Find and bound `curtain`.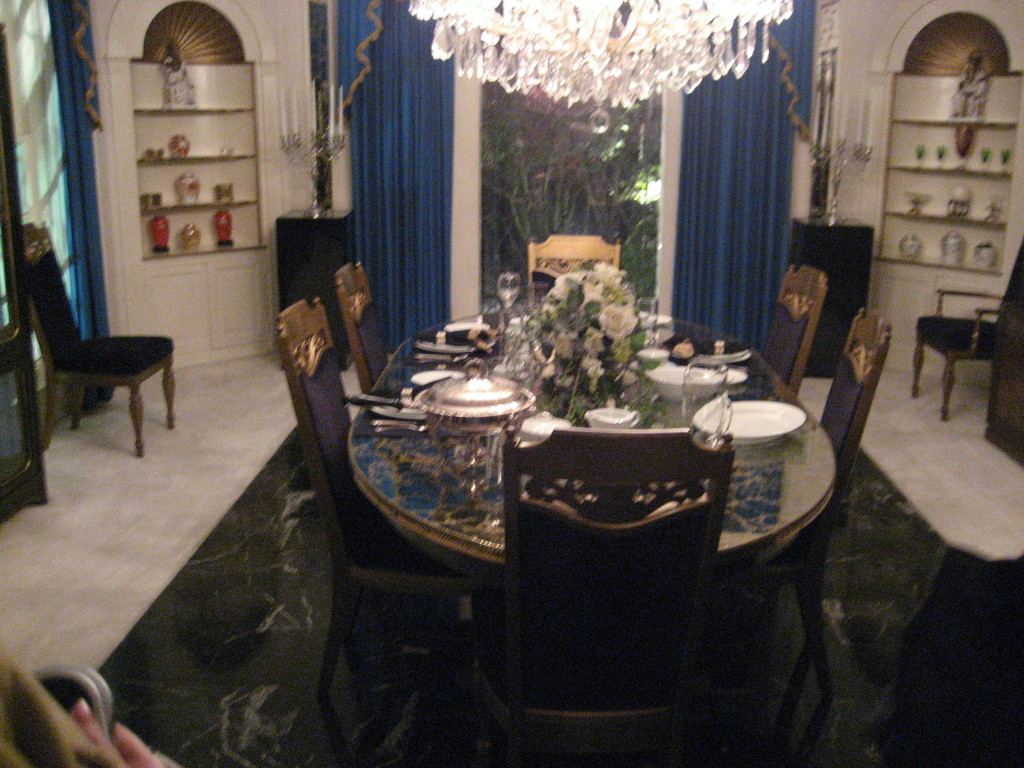
Bound: x1=330 y1=0 x2=465 y2=396.
